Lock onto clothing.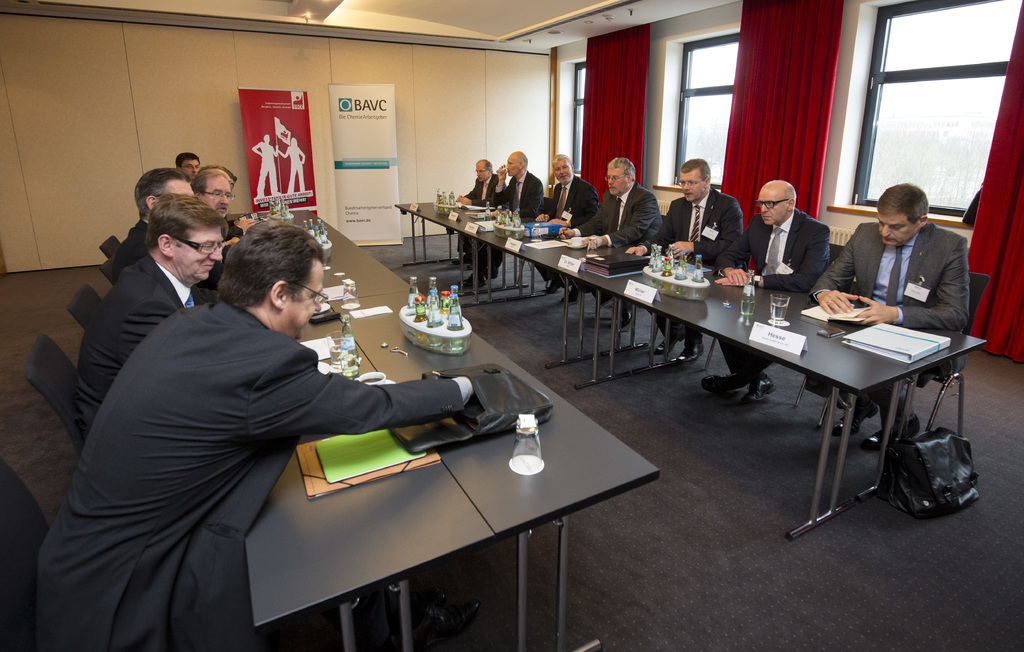
Locked: select_region(218, 215, 244, 244).
